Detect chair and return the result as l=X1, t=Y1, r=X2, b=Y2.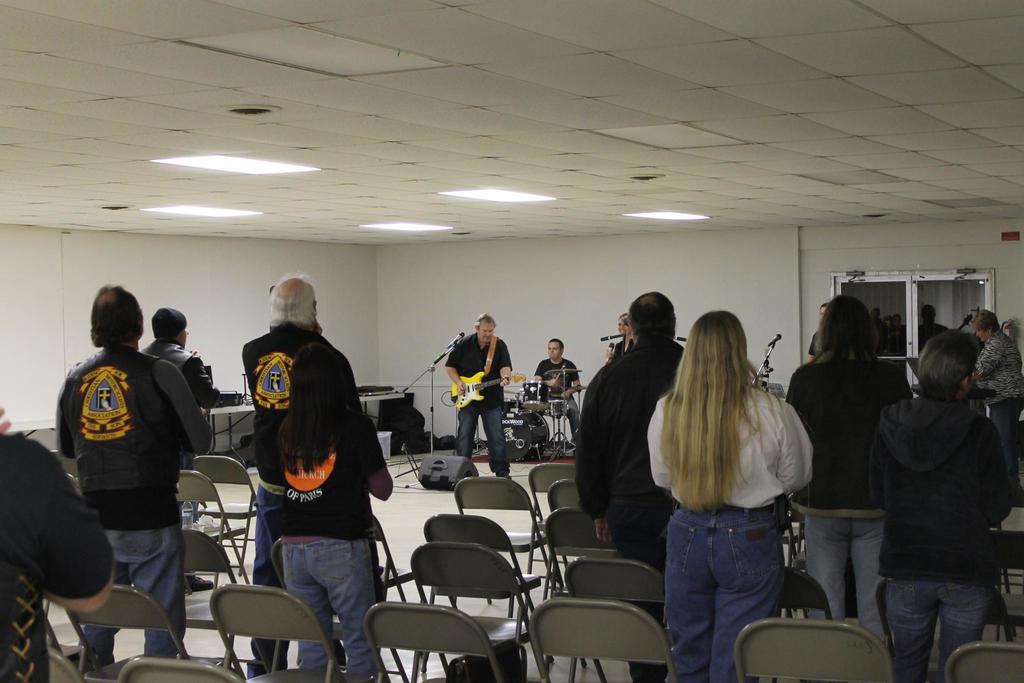
l=781, t=512, r=810, b=568.
